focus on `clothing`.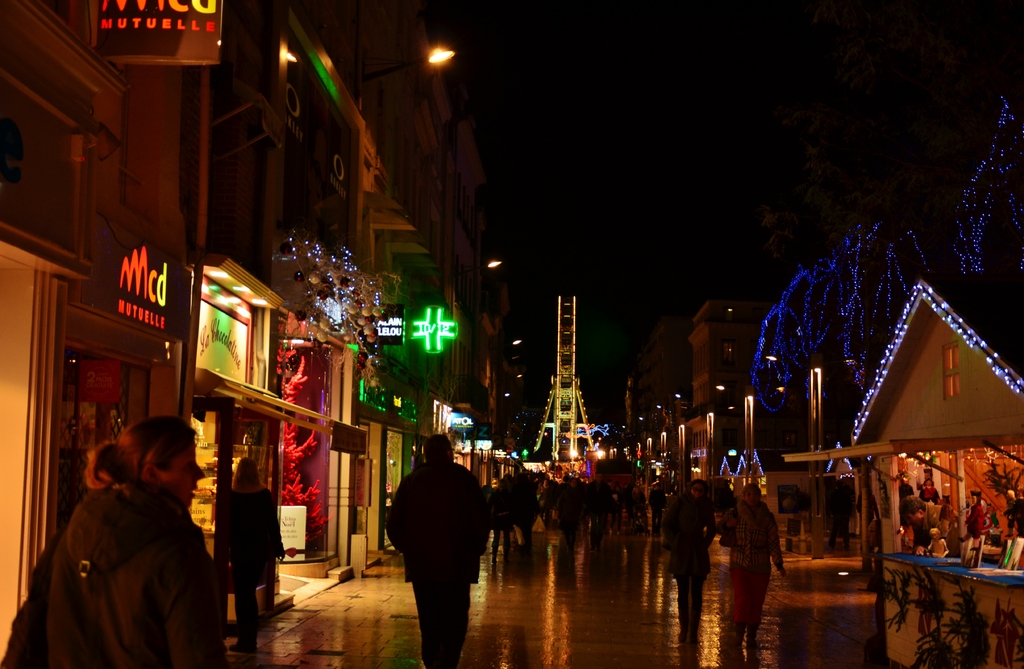
Focused at region(376, 467, 491, 657).
